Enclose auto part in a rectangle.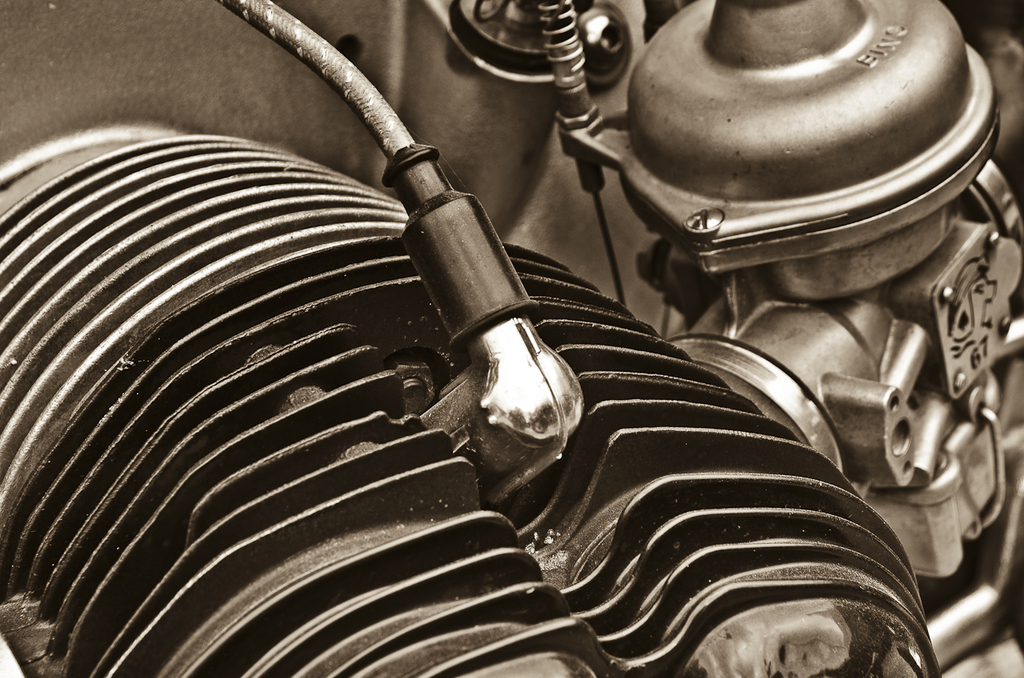
rect(0, 0, 1023, 676).
